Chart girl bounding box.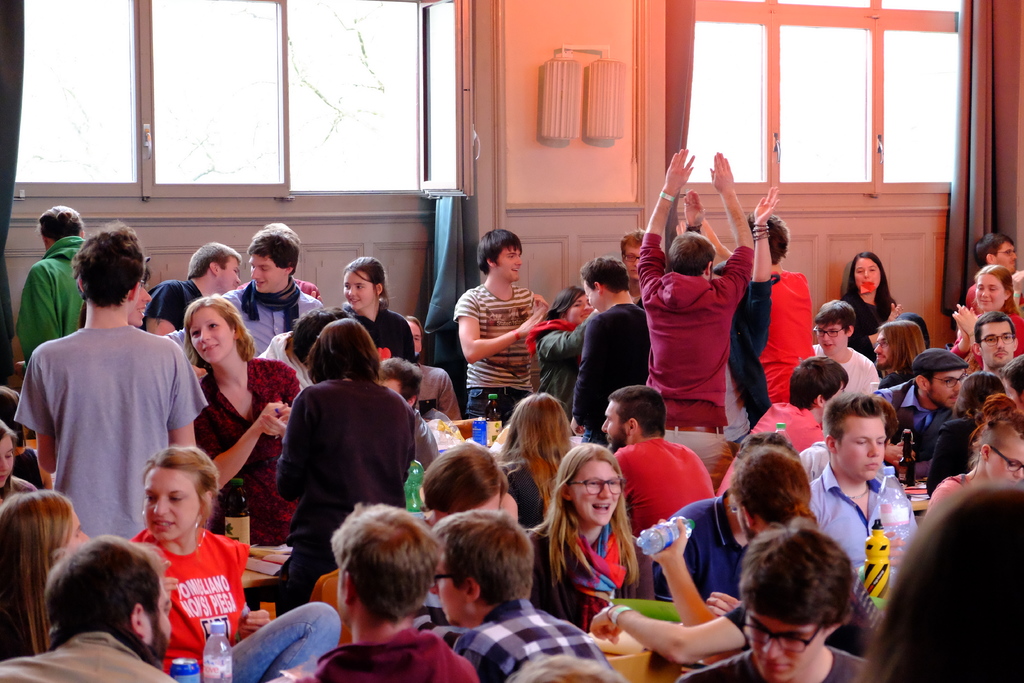
Charted: (115, 447, 351, 682).
